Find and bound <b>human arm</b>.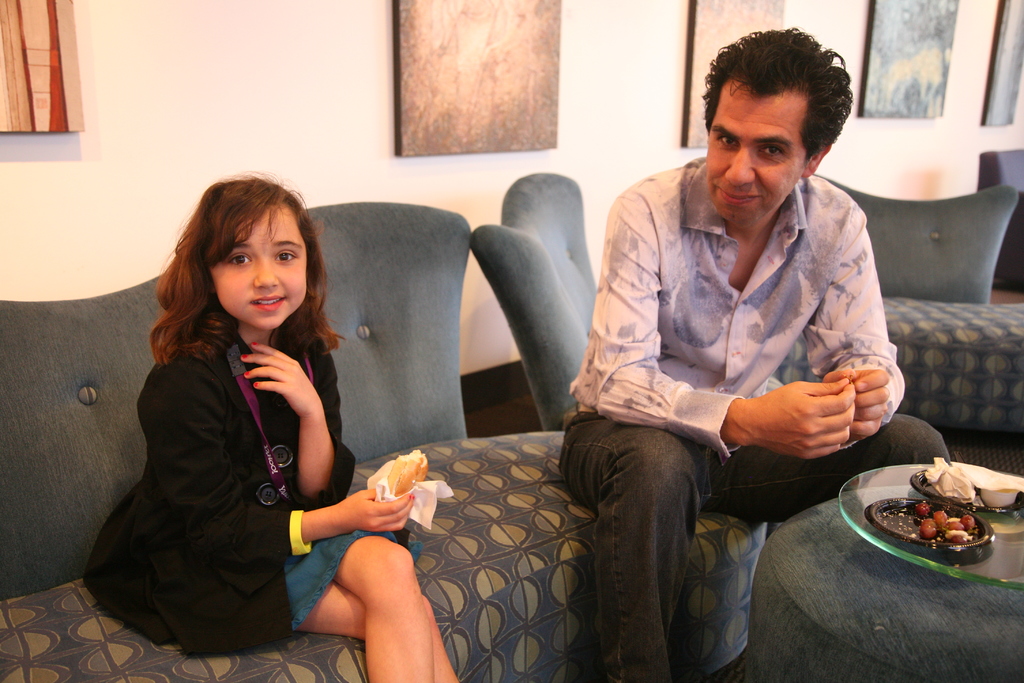
Bound: [x1=803, y1=217, x2=910, y2=447].
